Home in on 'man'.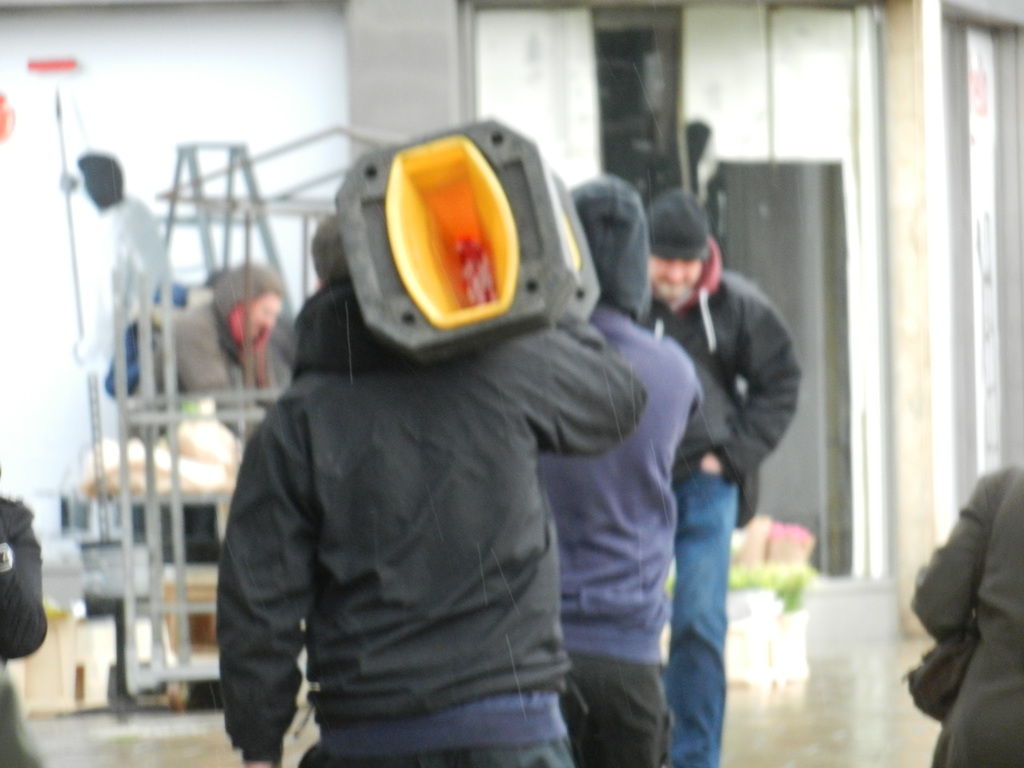
Homed in at [634, 197, 798, 767].
